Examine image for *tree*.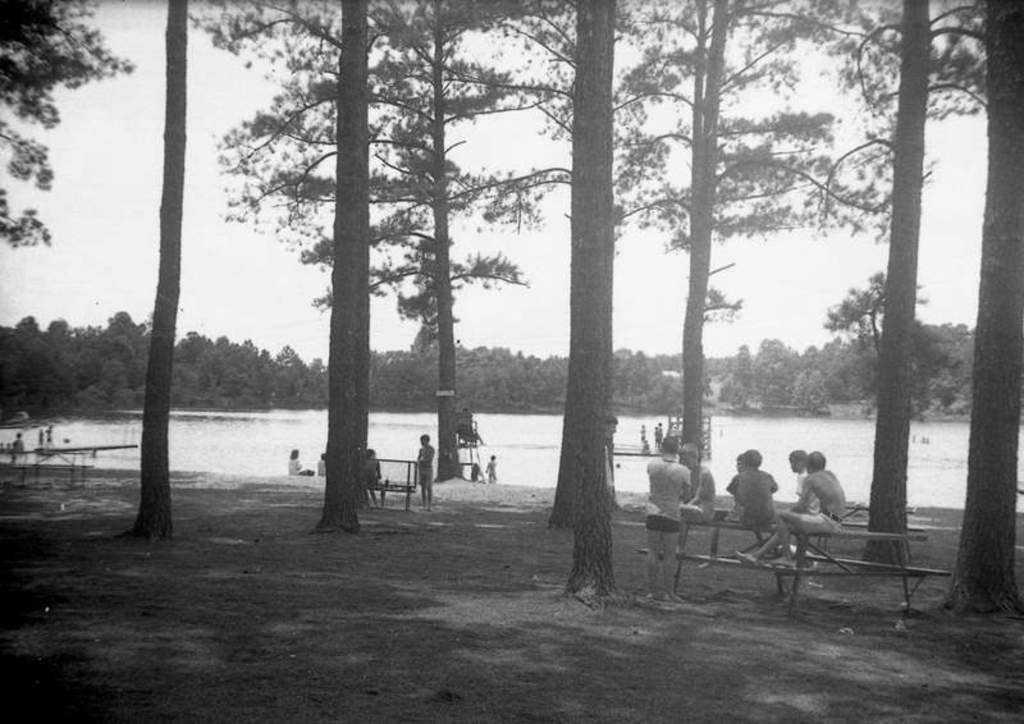
Examination result: (0,0,137,251).
